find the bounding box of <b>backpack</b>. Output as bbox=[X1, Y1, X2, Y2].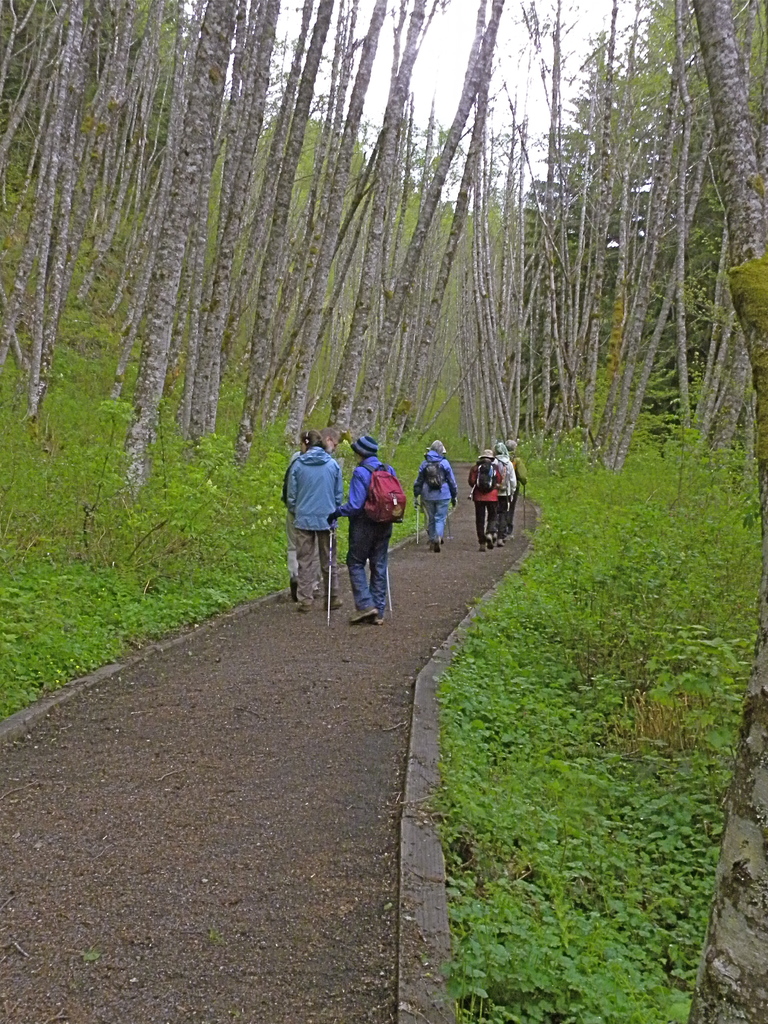
bbox=[479, 463, 497, 498].
